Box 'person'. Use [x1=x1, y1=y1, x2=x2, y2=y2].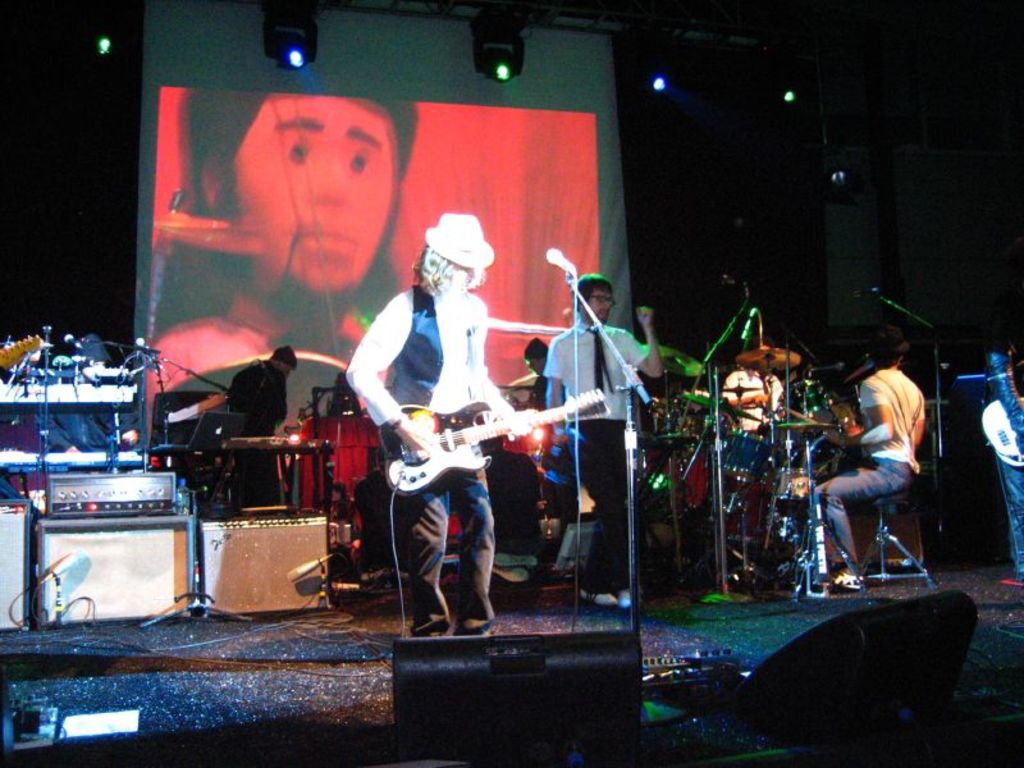
[x1=357, y1=228, x2=545, y2=654].
